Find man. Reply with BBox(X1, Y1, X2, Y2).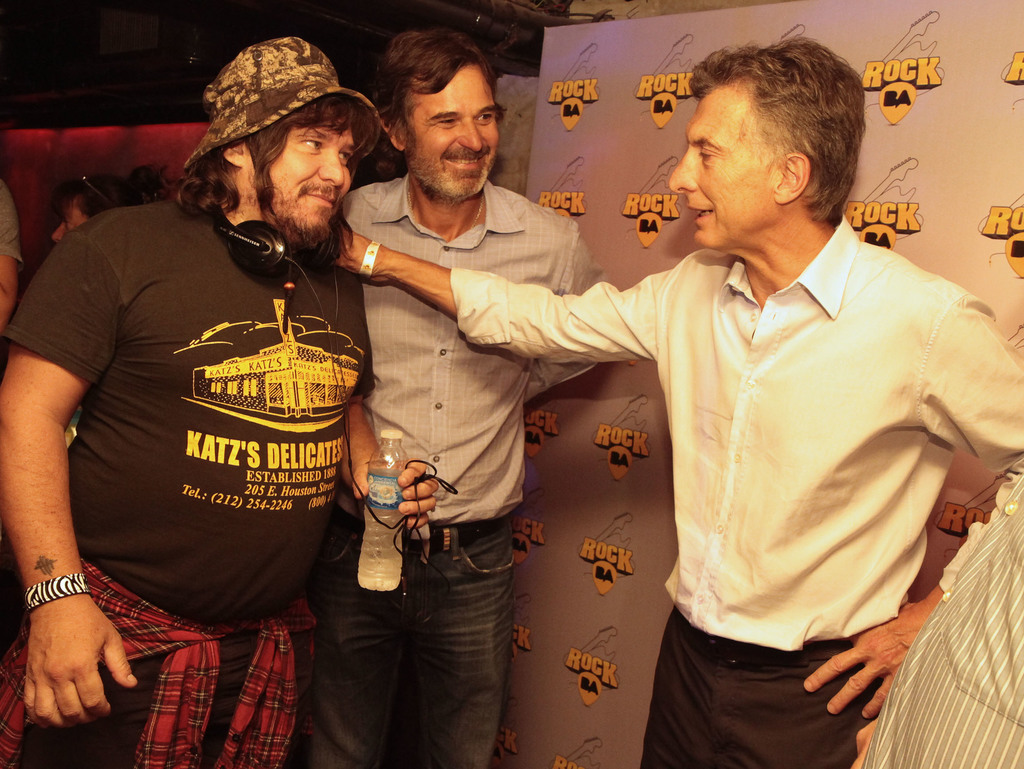
BBox(19, 13, 426, 768).
